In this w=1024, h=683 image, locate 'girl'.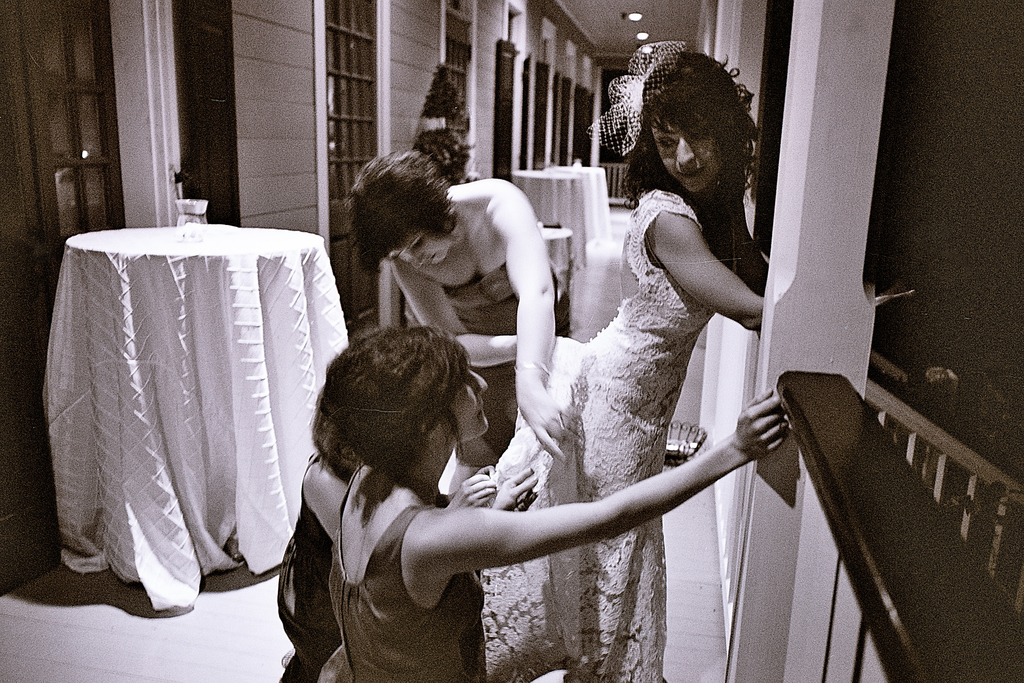
Bounding box: 302/325/792/682.
